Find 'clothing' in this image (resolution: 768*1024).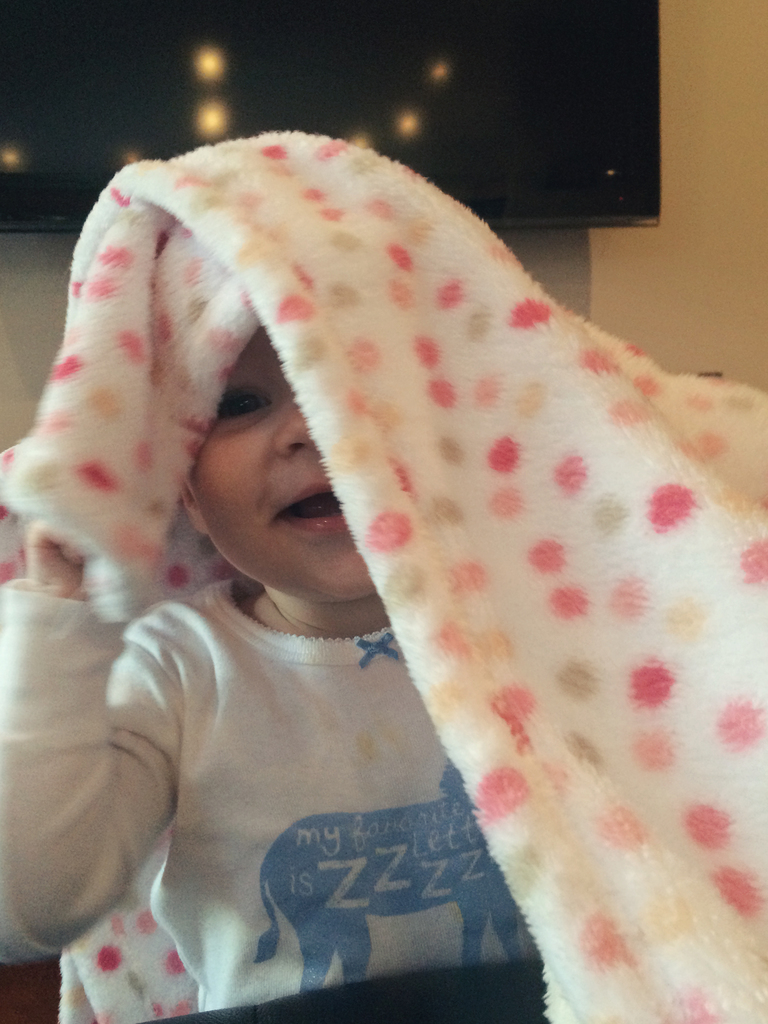
left=6, top=568, right=539, bottom=1014.
